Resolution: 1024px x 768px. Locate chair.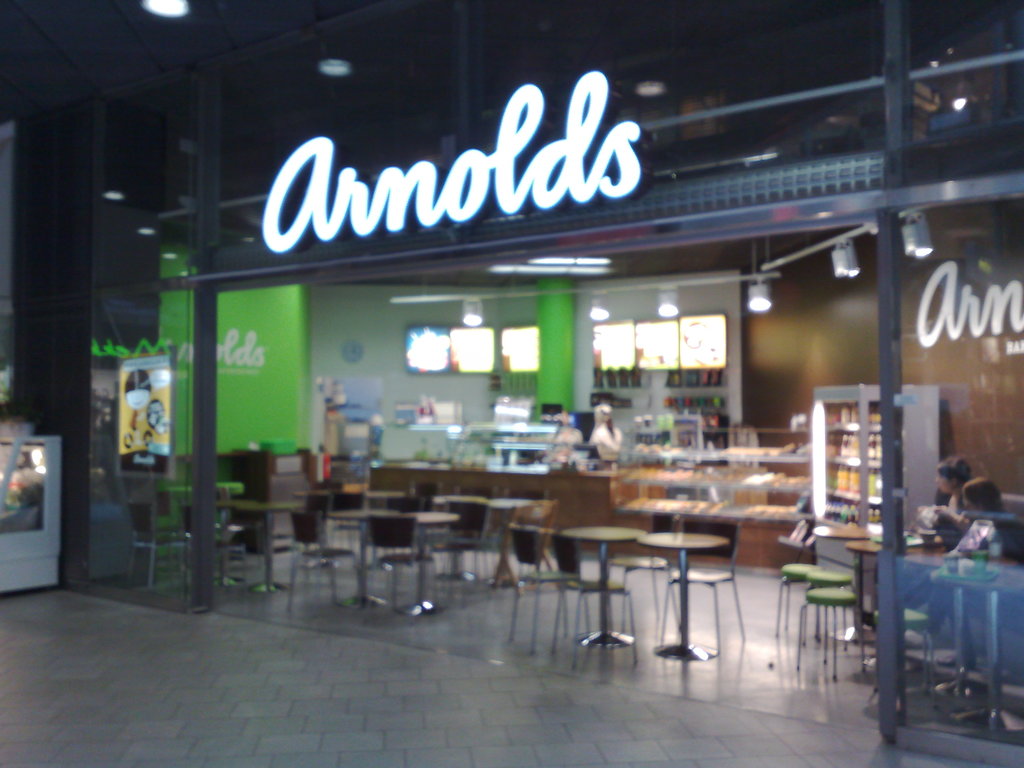
307:494:356:581.
